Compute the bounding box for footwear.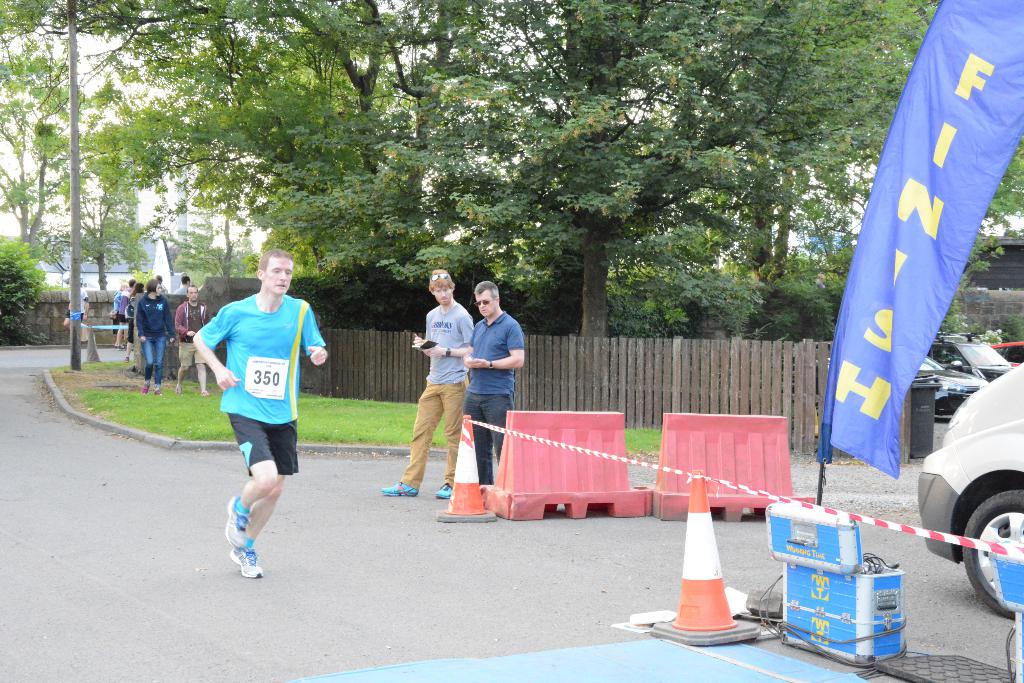
(left=227, top=495, right=255, bottom=548).
